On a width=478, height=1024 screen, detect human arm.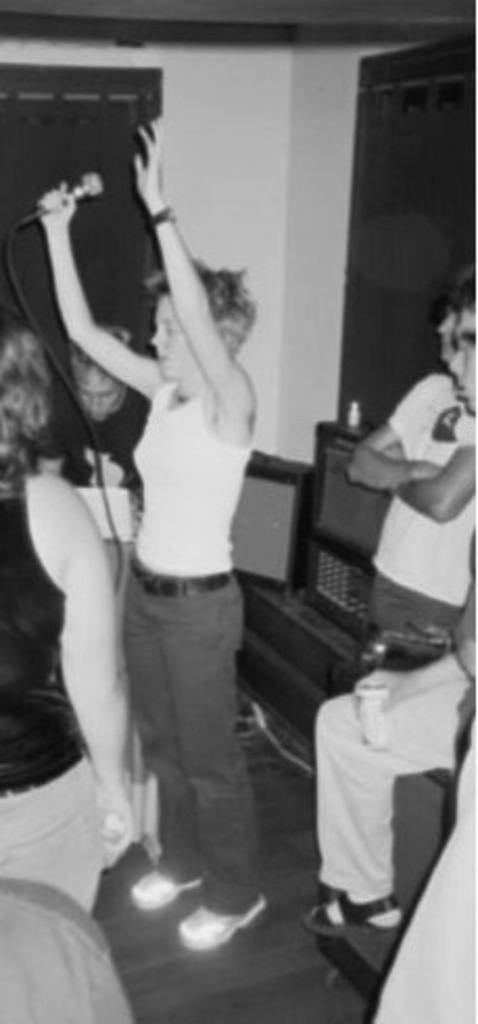
447:578:476:678.
